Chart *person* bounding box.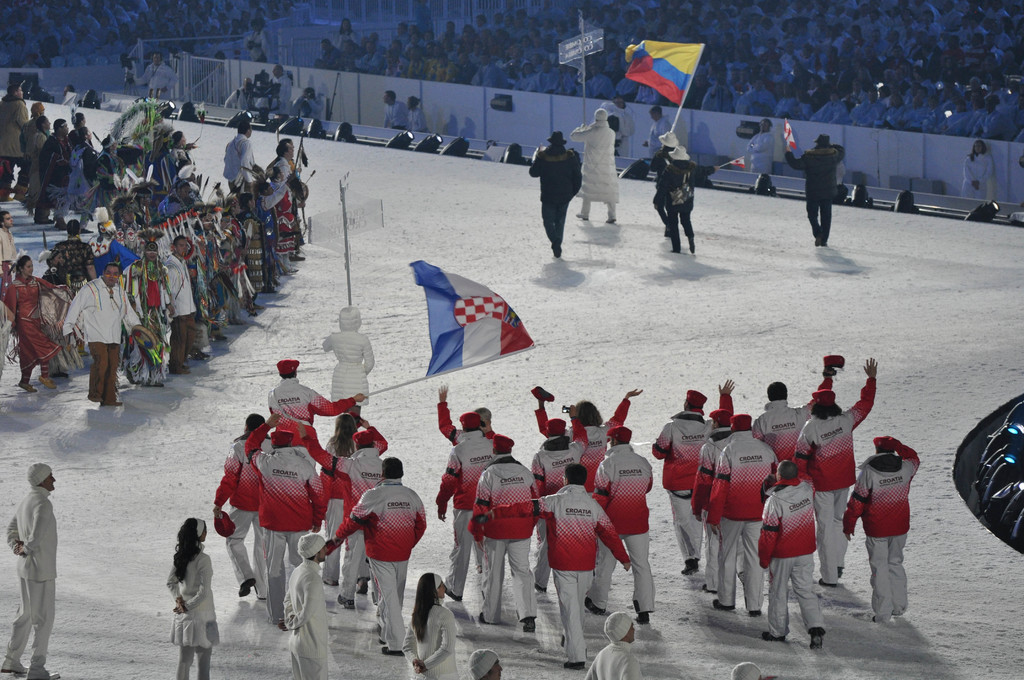
Charted: 385/92/402/135.
